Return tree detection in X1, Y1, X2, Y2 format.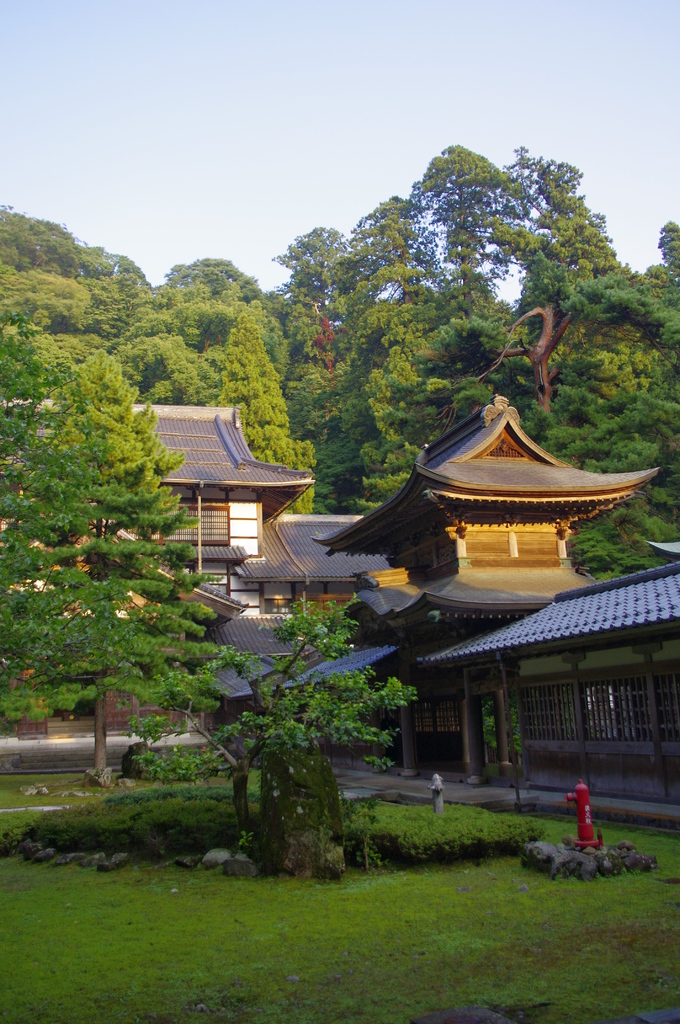
0, 312, 130, 750.
